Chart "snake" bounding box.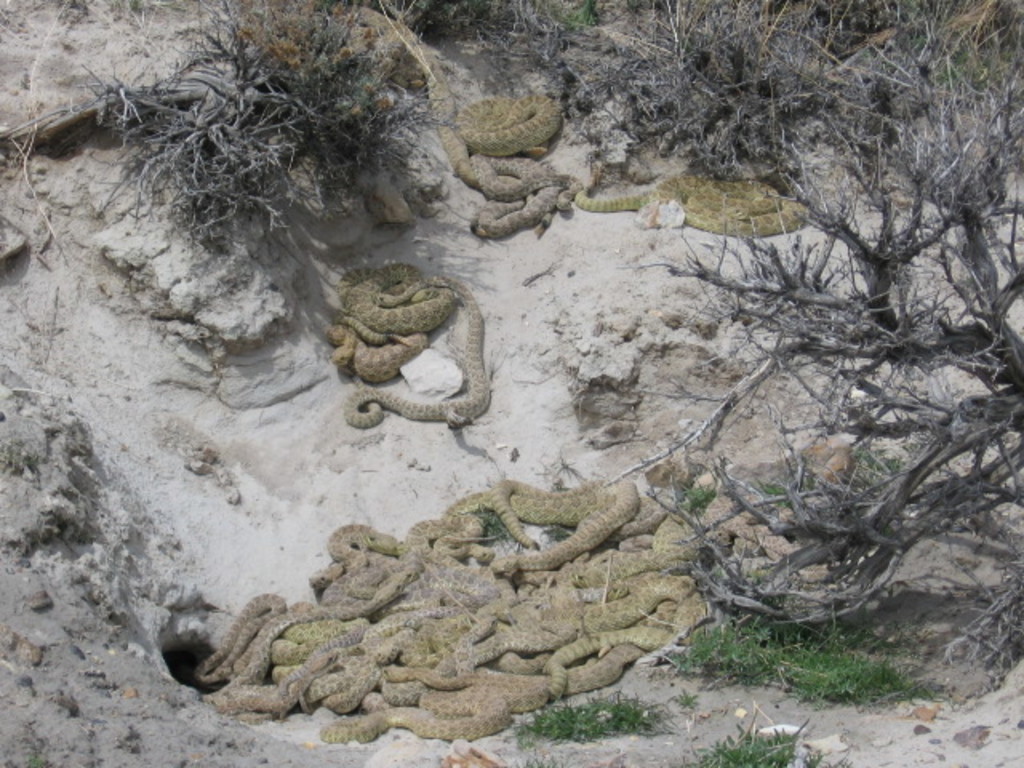
Charted: [586,170,818,234].
